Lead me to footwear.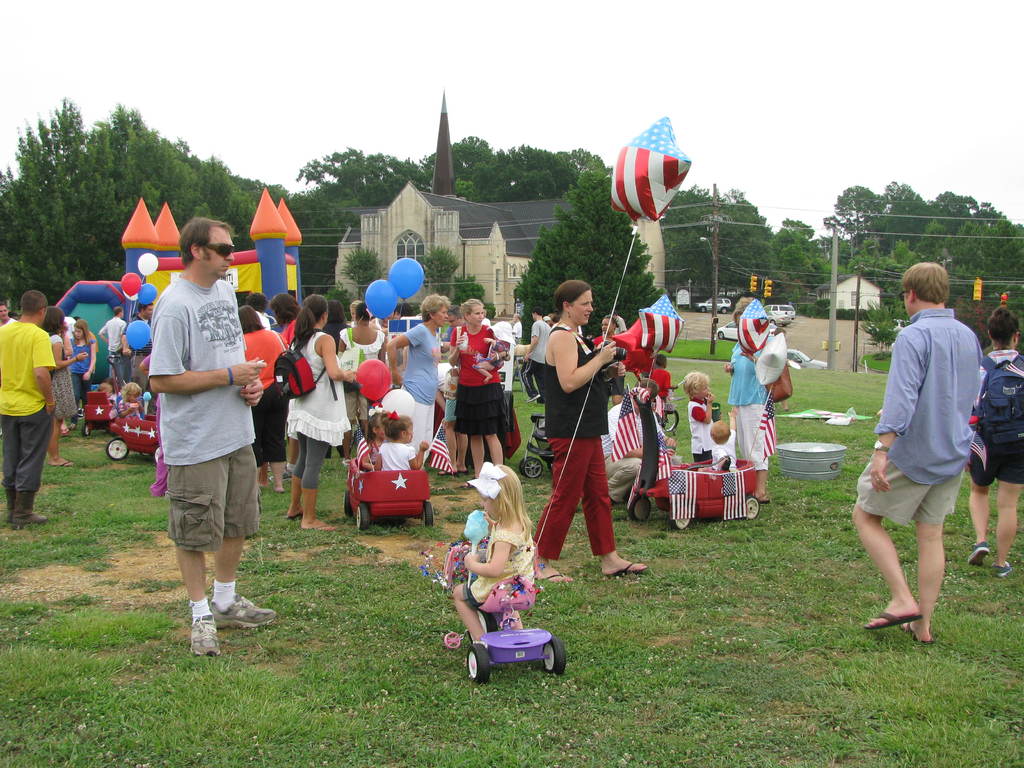
Lead to <region>270, 468, 290, 479</region>.
